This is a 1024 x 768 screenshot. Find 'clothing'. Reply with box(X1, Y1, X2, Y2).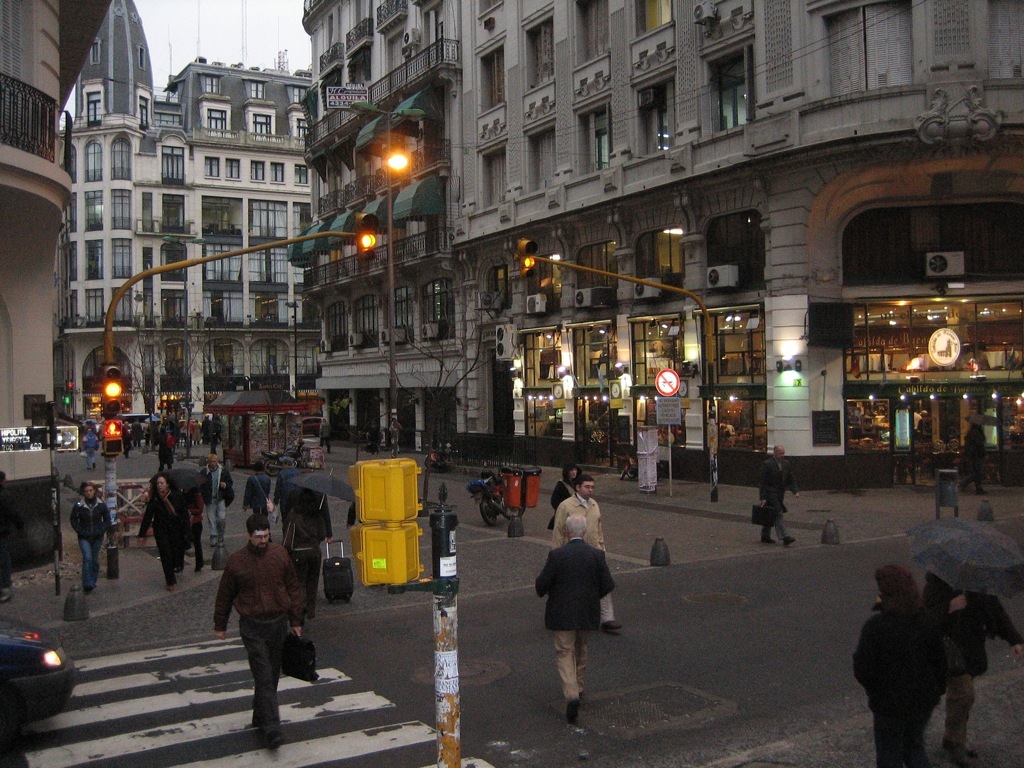
box(756, 458, 794, 533).
